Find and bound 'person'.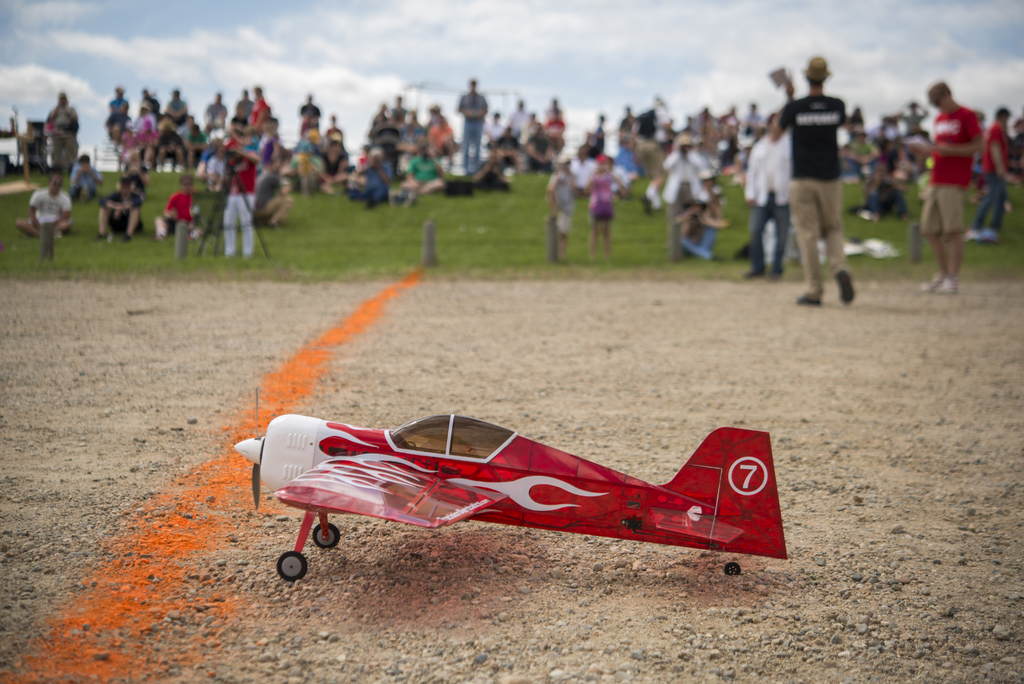
Bound: bbox(150, 173, 207, 240).
